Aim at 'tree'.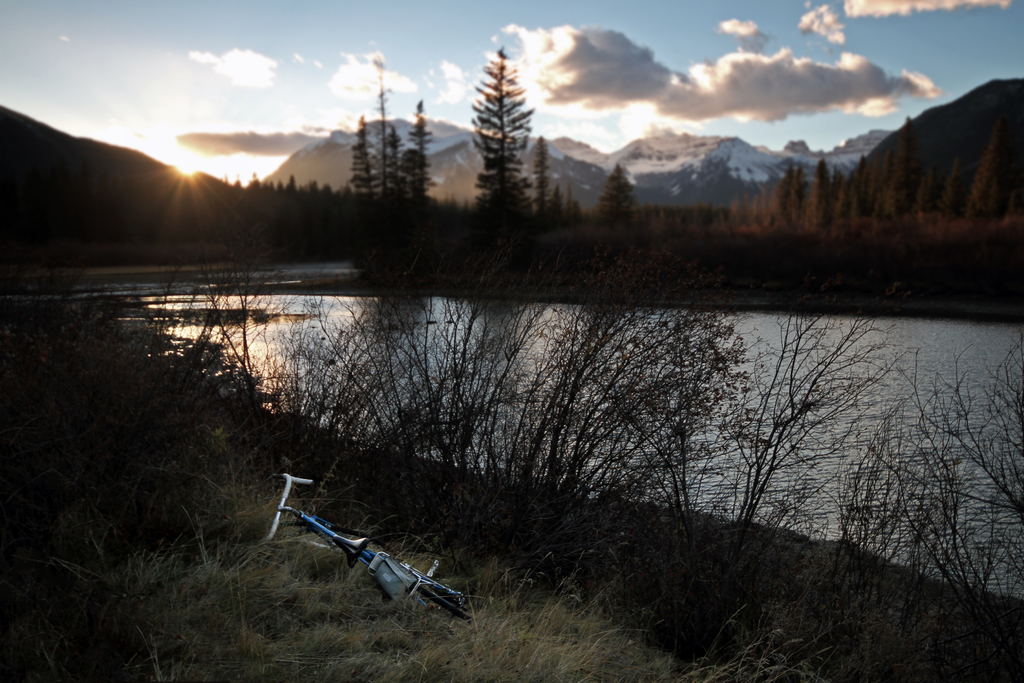
Aimed at <bbox>464, 60, 538, 231</bbox>.
